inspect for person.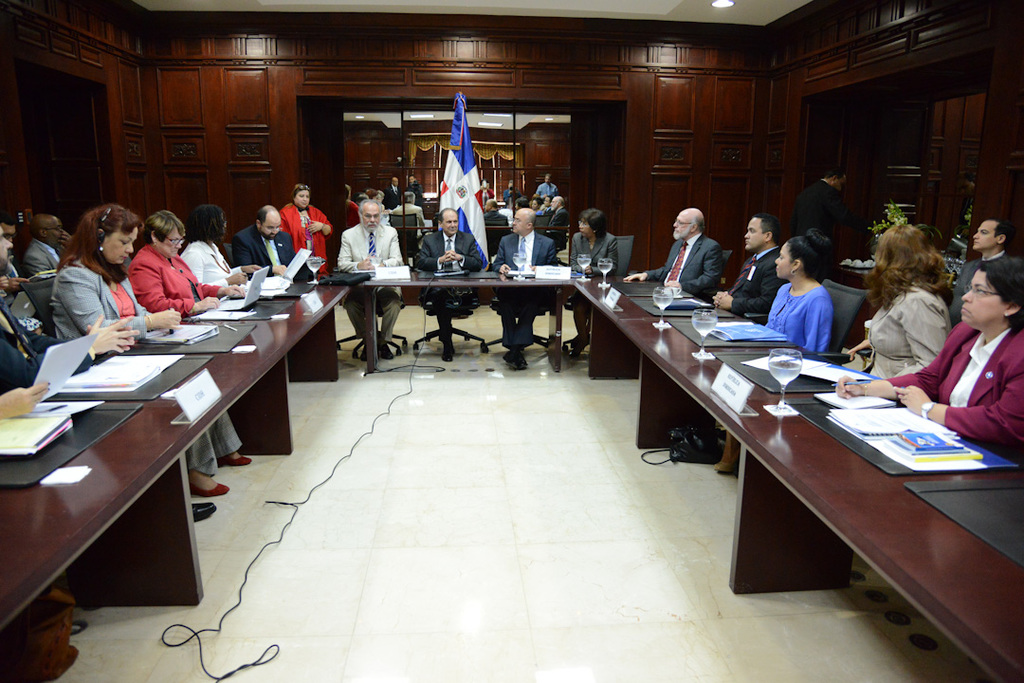
Inspection: {"left": 491, "top": 204, "right": 556, "bottom": 366}.
